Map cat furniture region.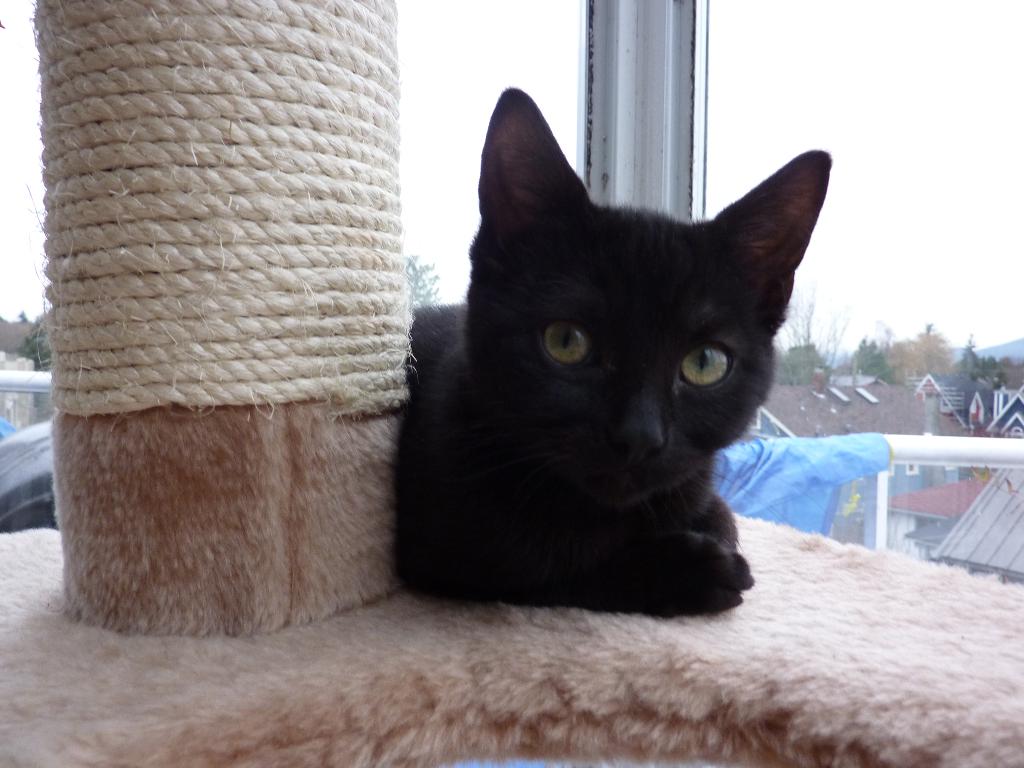
Mapped to 0:0:1023:767.
